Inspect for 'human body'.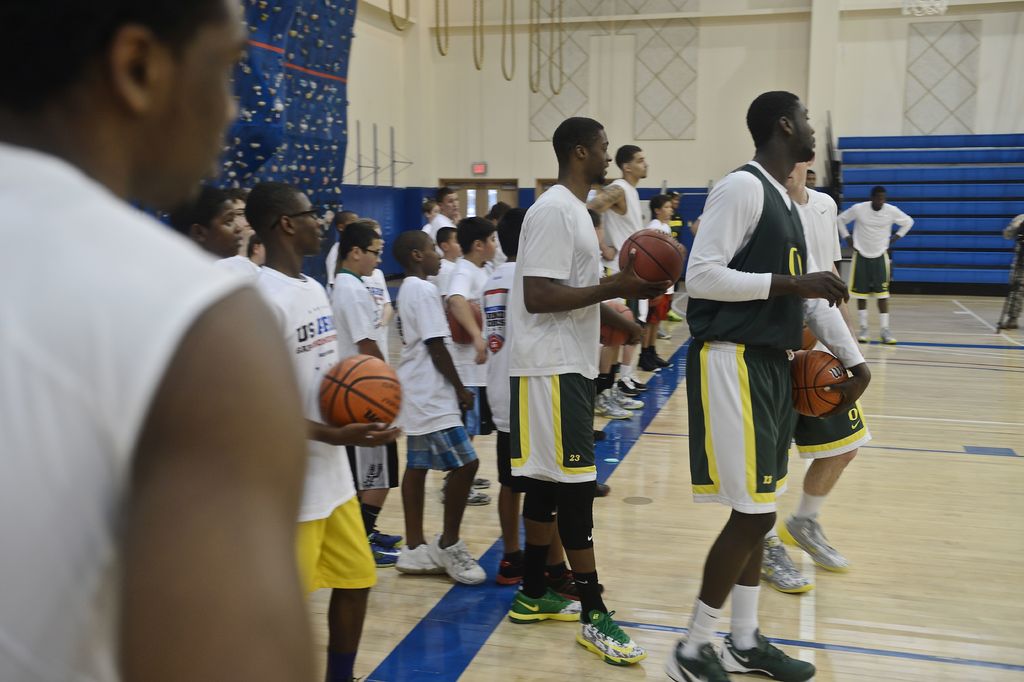
Inspection: (x1=262, y1=264, x2=384, y2=681).
